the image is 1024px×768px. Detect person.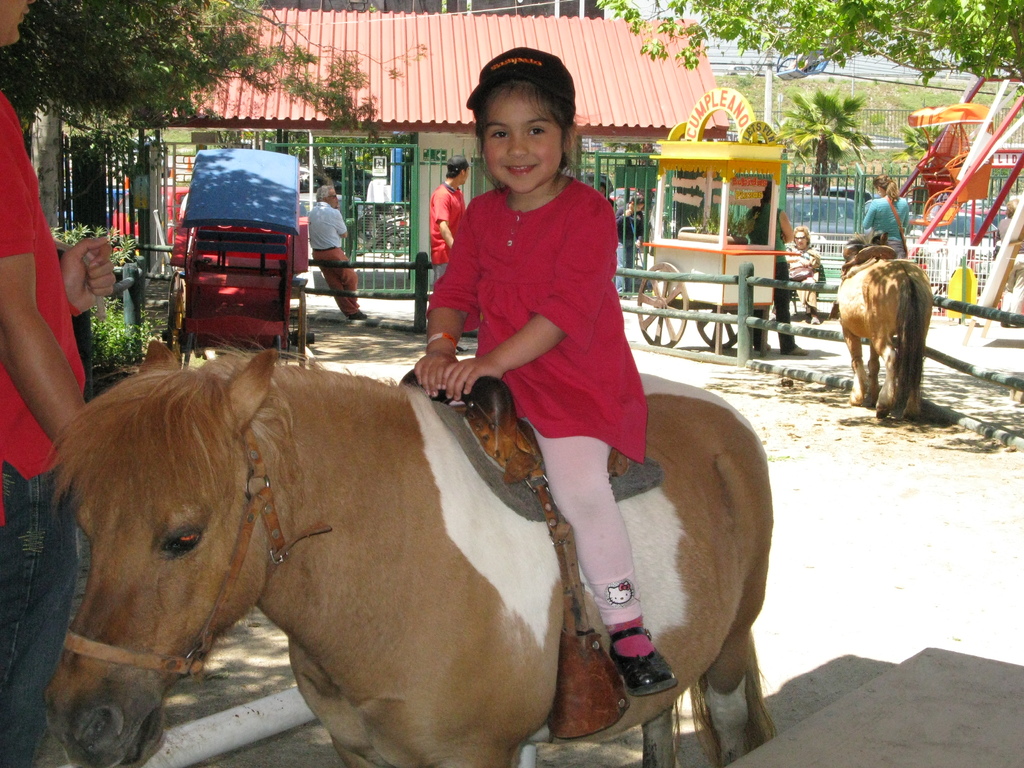
Detection: x1=303 y1=184 x2=369 y2=330.
